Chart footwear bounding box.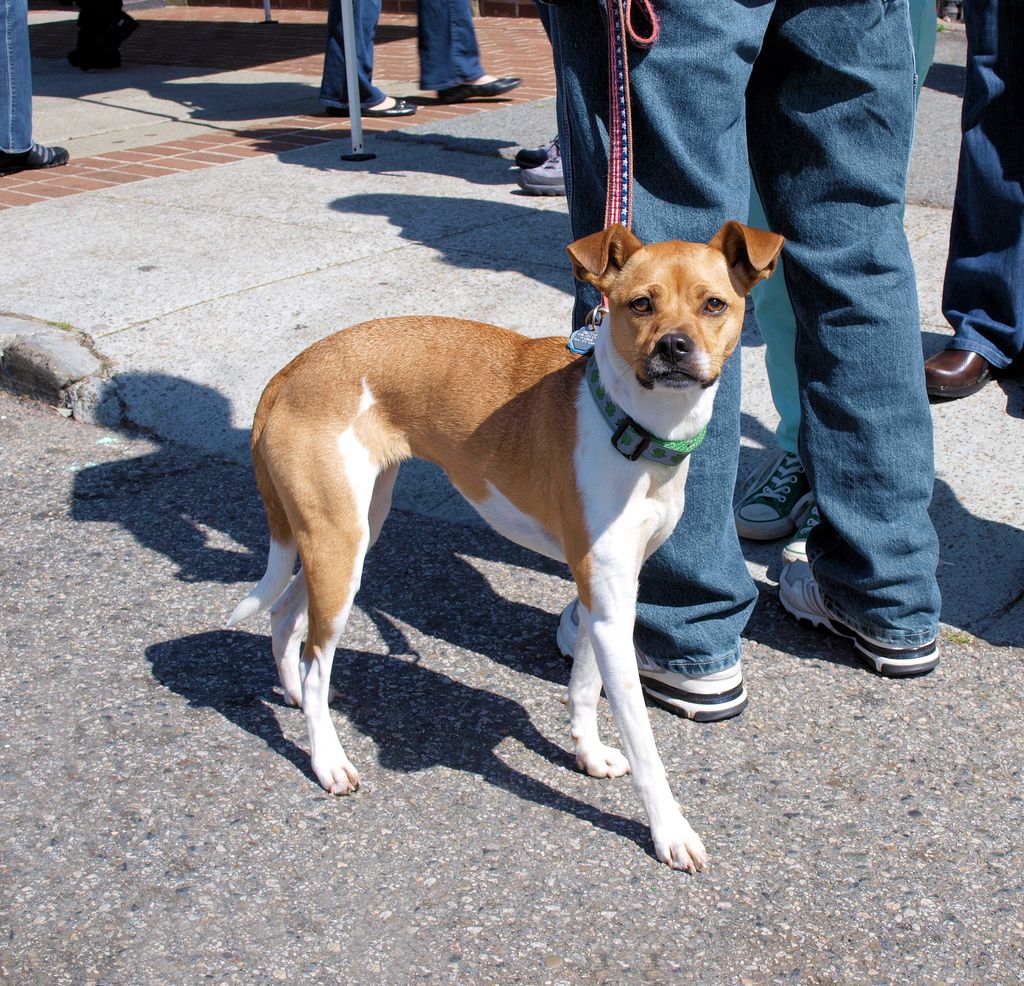
Charted: (left=781, top=560, right=943, bottom=671).
